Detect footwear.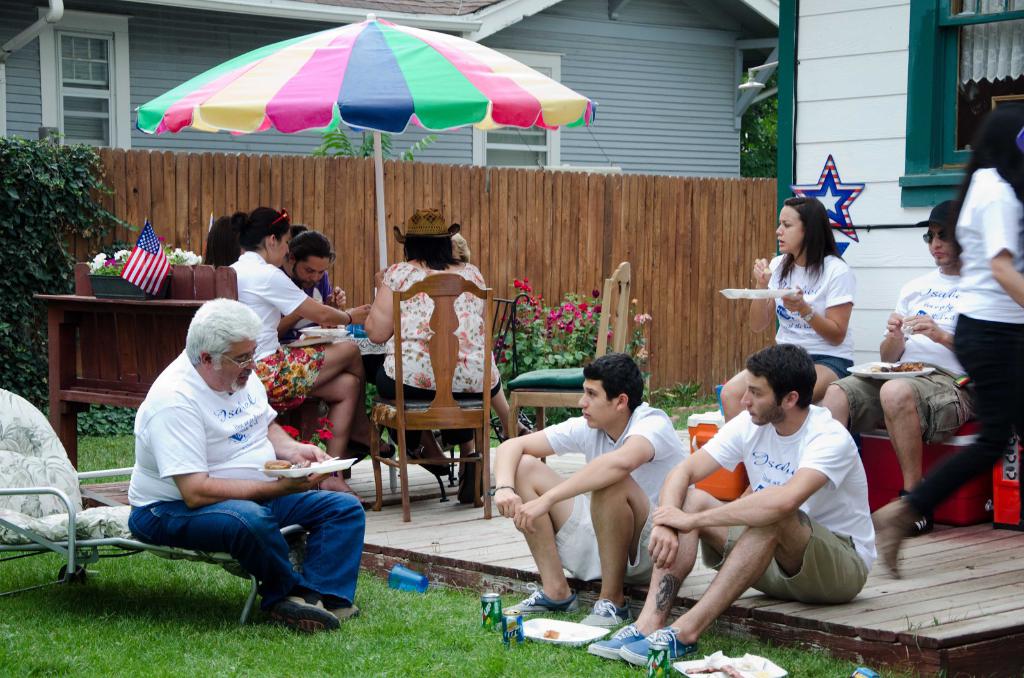
Detected at pyautogui.locateOnScreen(454, 454, 485, 505).
